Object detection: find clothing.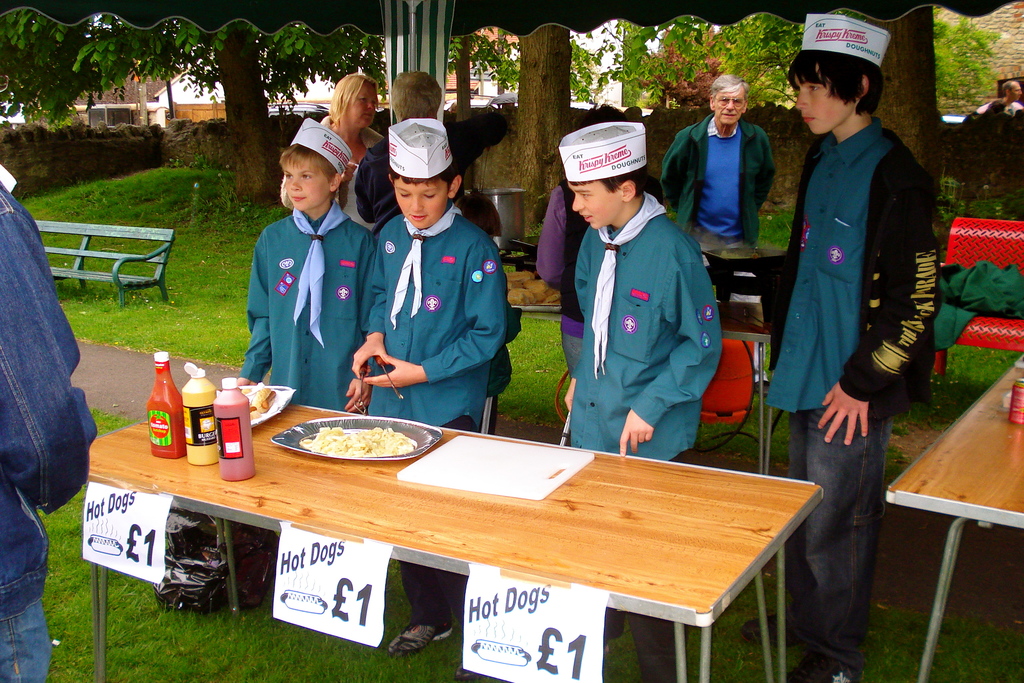
<region>362, 129, 471, 226</region>.
